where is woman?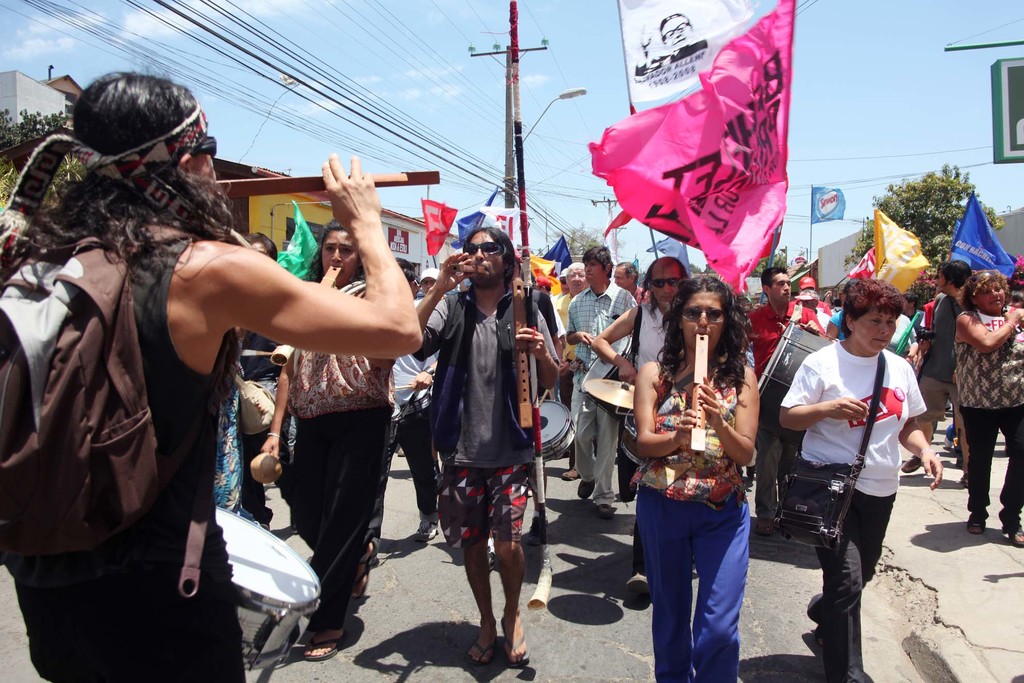
[x1=257, y1=220, x2=397, y2=666].
